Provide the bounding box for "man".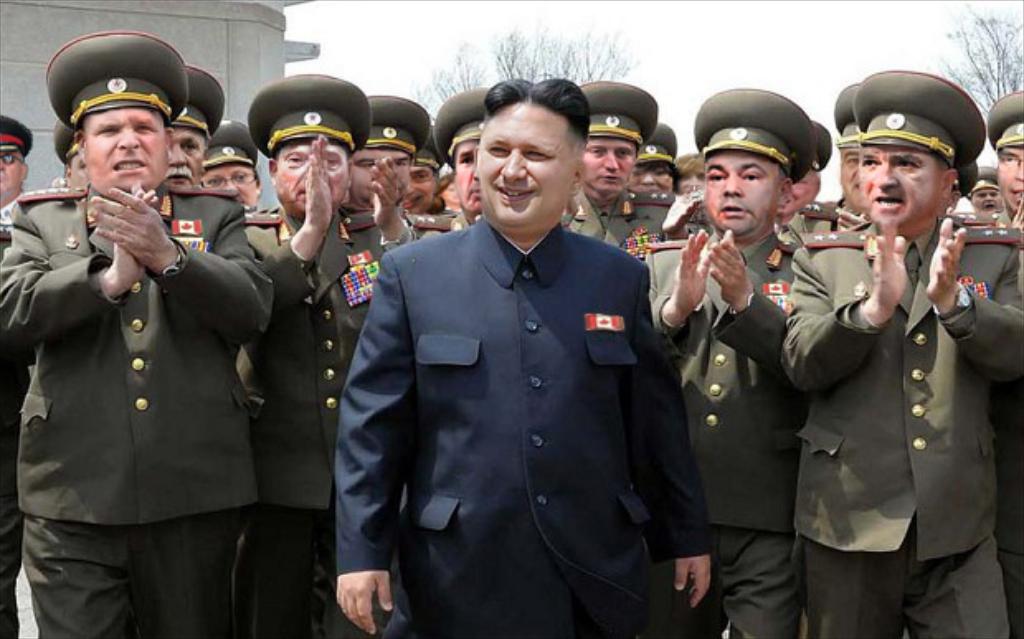
<bbox>198, 116, 264, 221</bbox>.
